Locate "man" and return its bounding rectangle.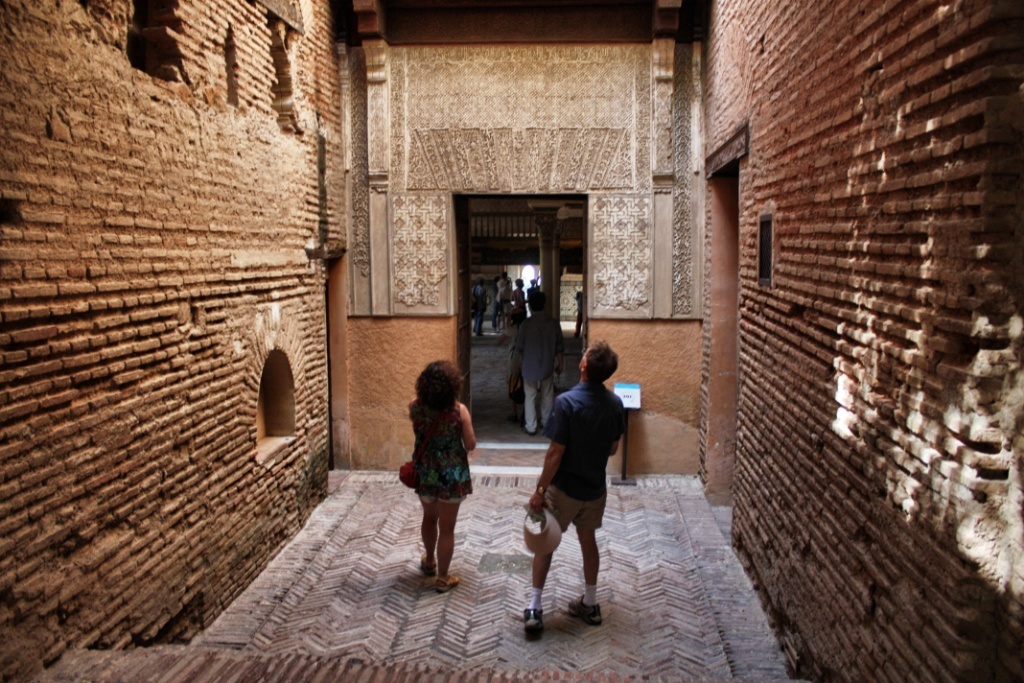
509 276 575 439.
